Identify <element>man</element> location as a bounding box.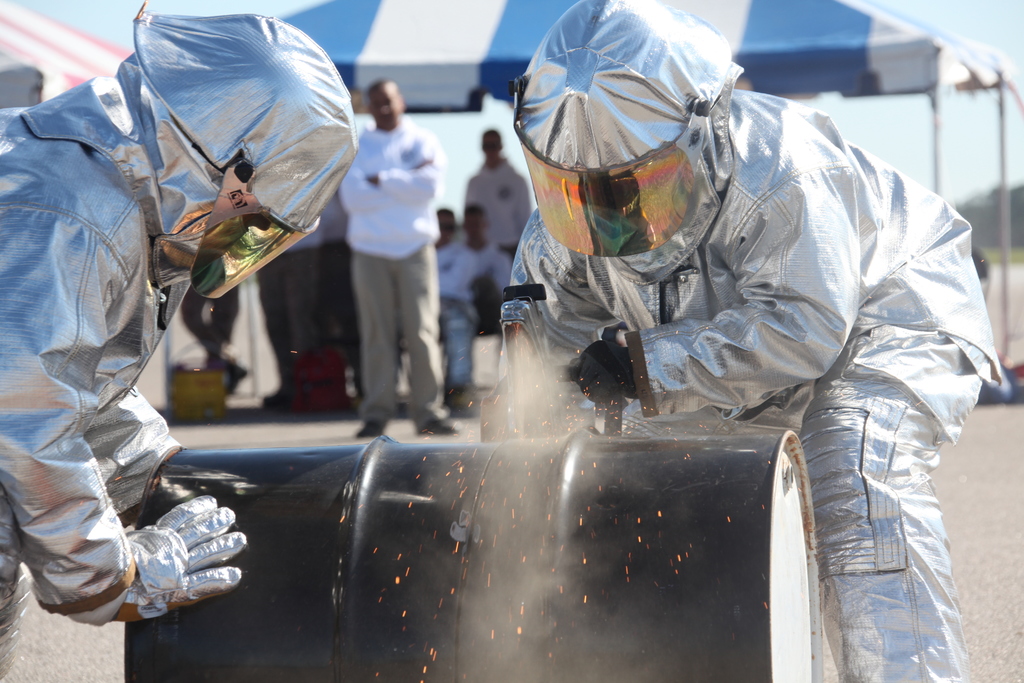
box(337, 81, 456, 439).
